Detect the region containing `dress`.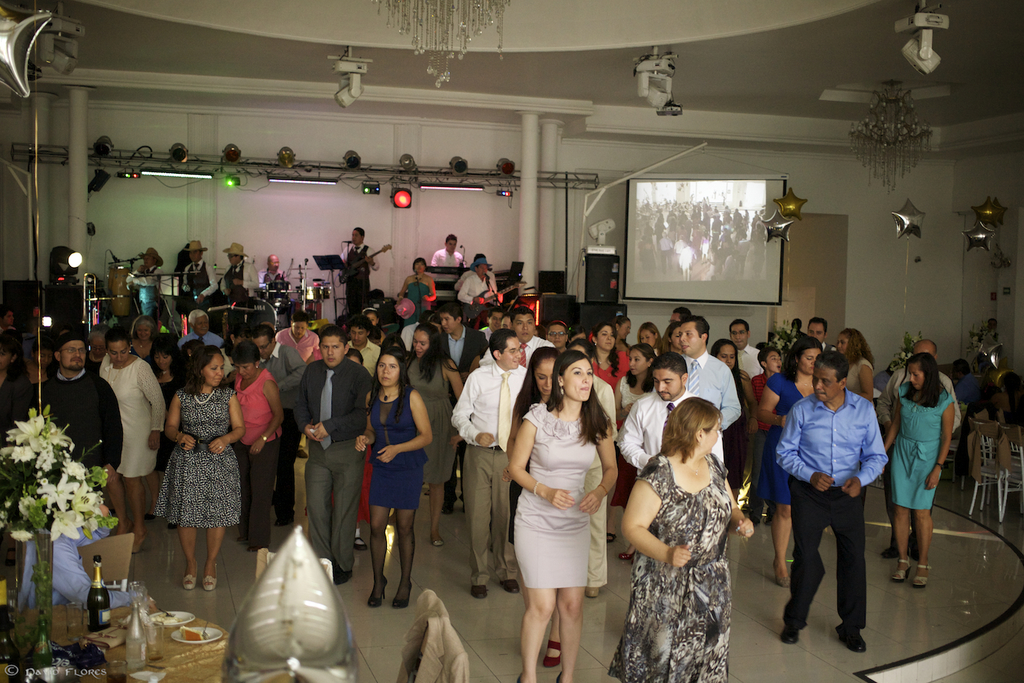
l=150, t=379, r=247, b=534.
